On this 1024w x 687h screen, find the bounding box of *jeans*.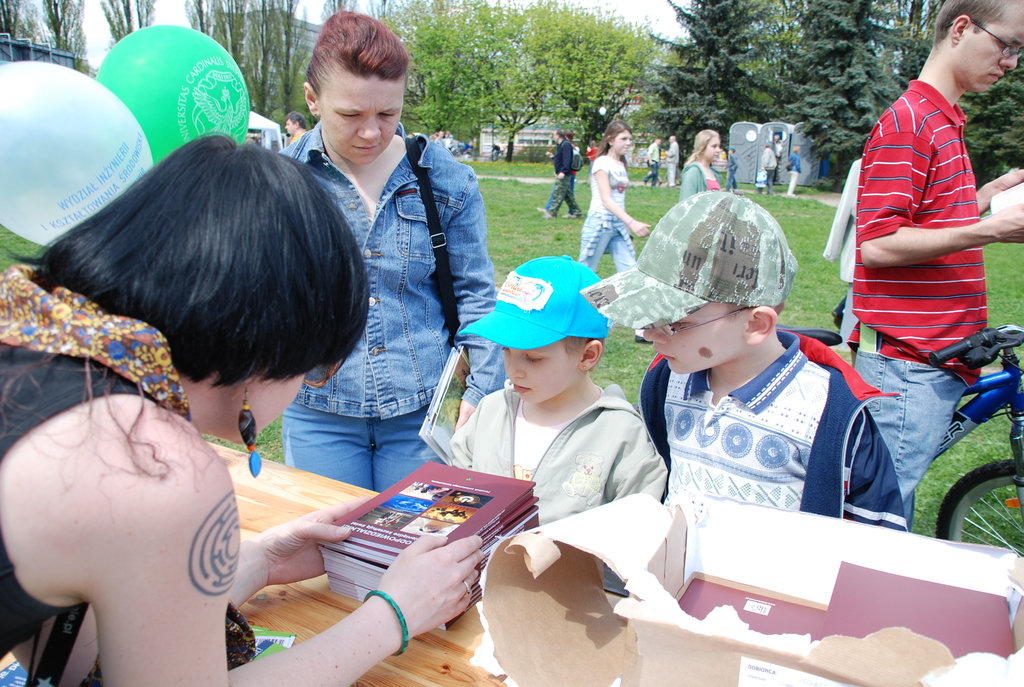
Bounding box: 243:397:469:493.
